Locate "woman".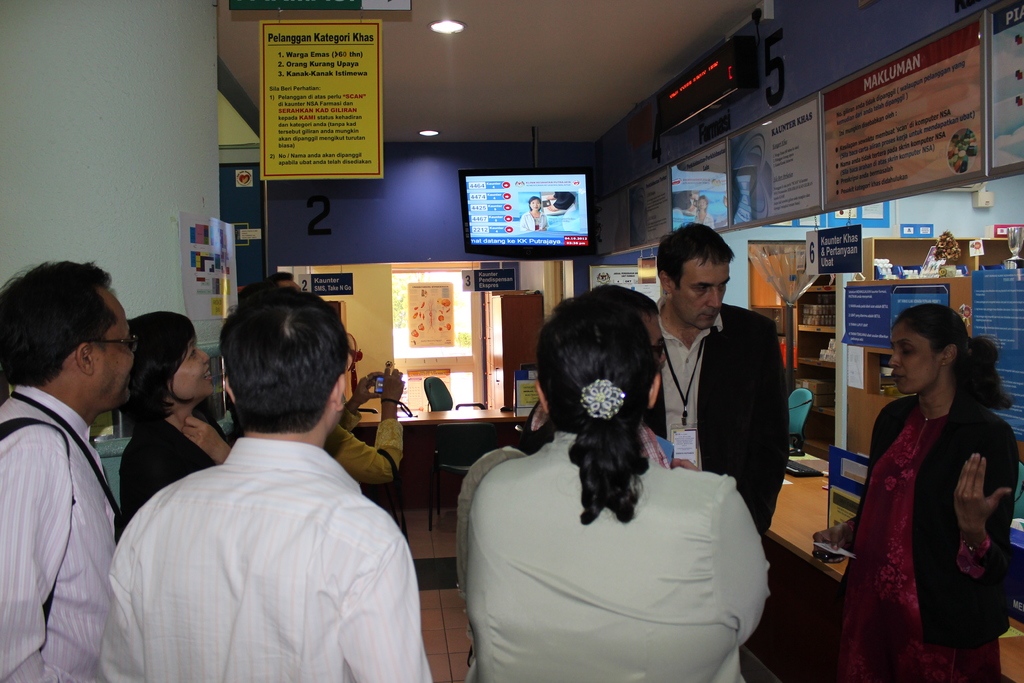
Bounding box: x1=463 y1=287 x2=778 y2=682.
